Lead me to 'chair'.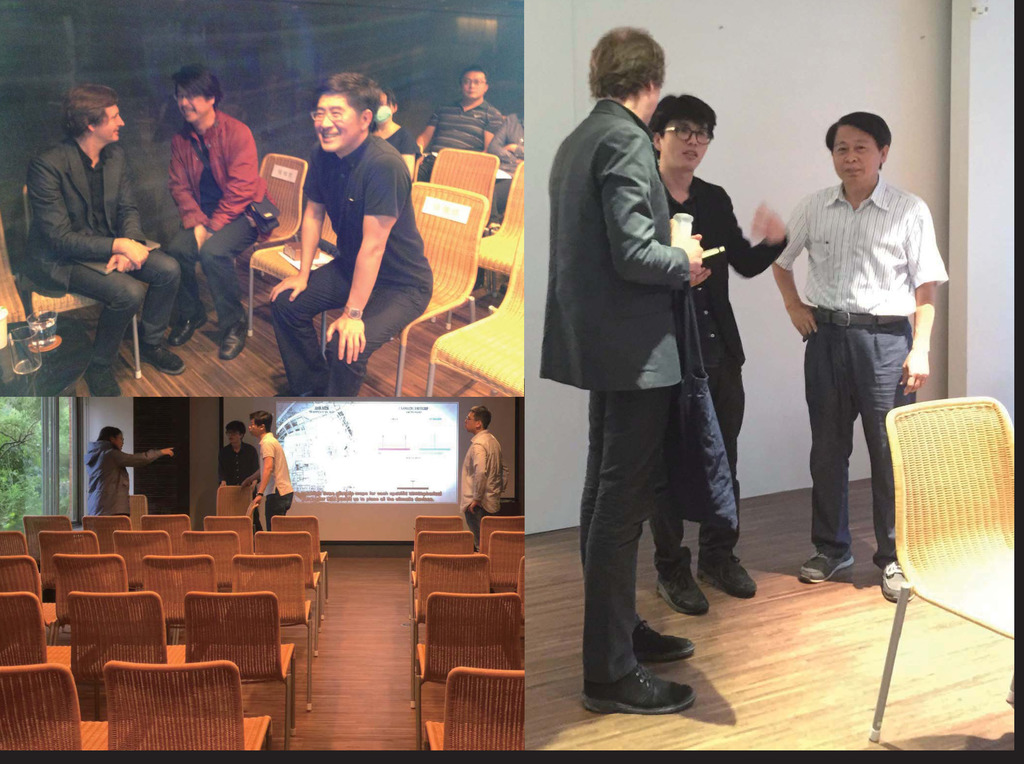
Lead to (54,555,147,653).
